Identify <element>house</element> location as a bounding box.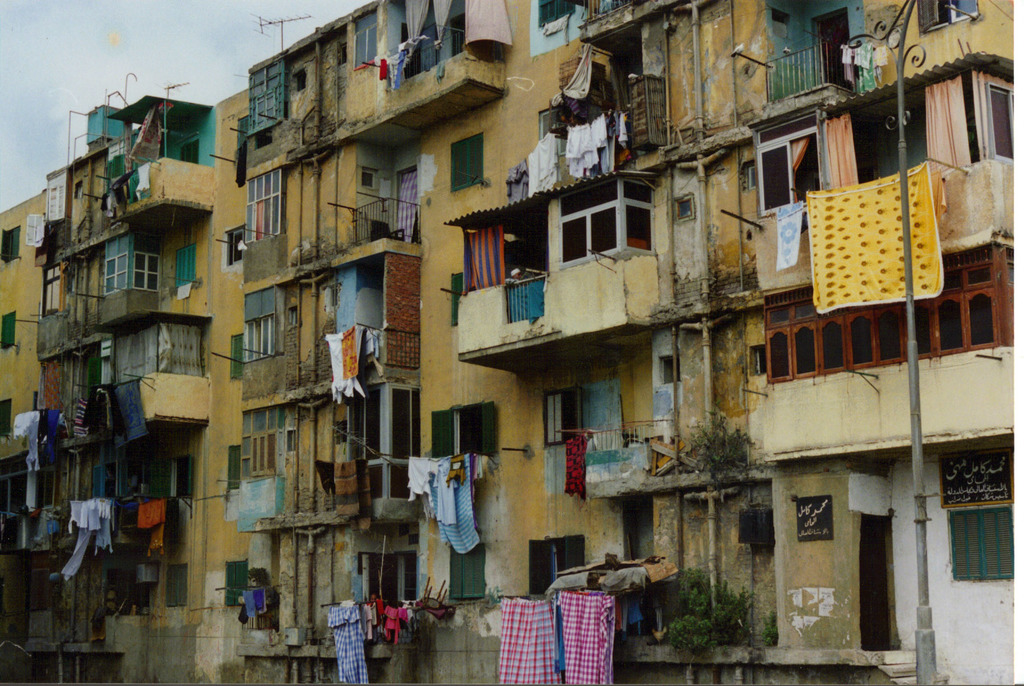
Rect(0, 0, 1021, 685).
